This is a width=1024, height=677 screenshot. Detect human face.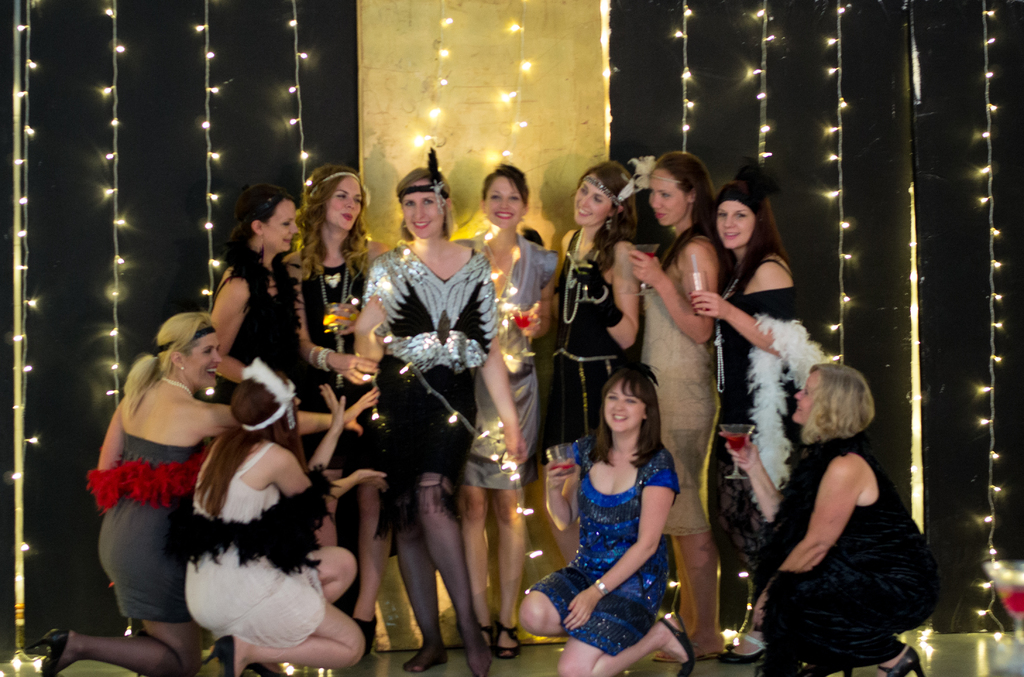
485 175 525 226.
